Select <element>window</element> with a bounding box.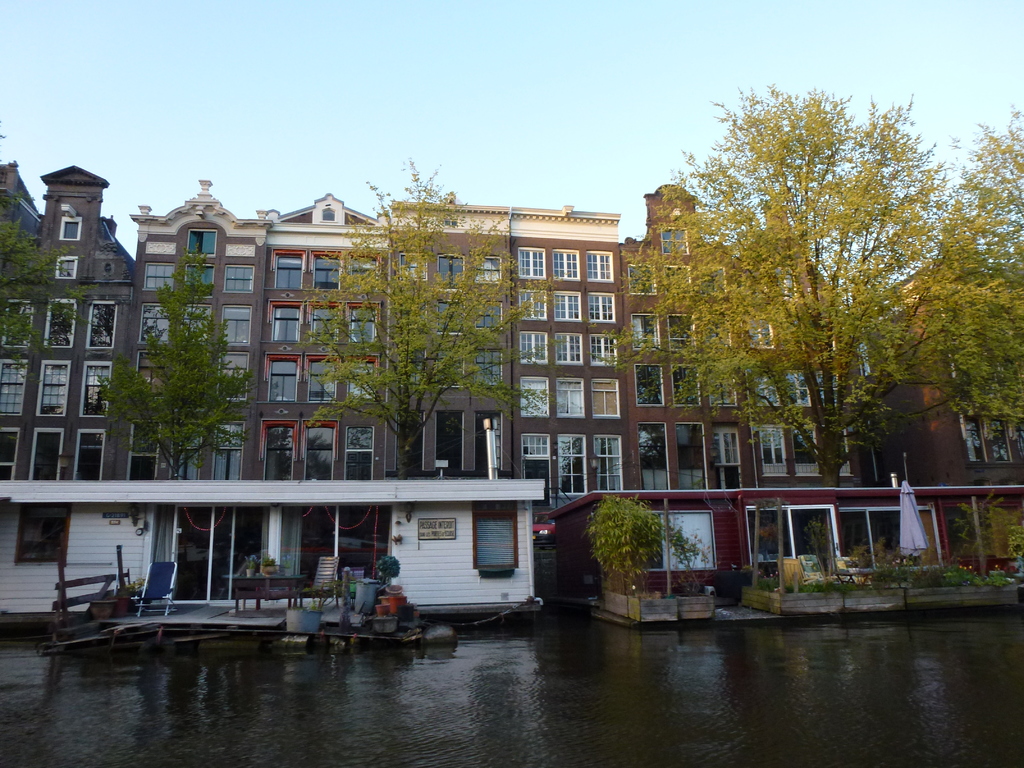
box(346, 245, 378, 295).
